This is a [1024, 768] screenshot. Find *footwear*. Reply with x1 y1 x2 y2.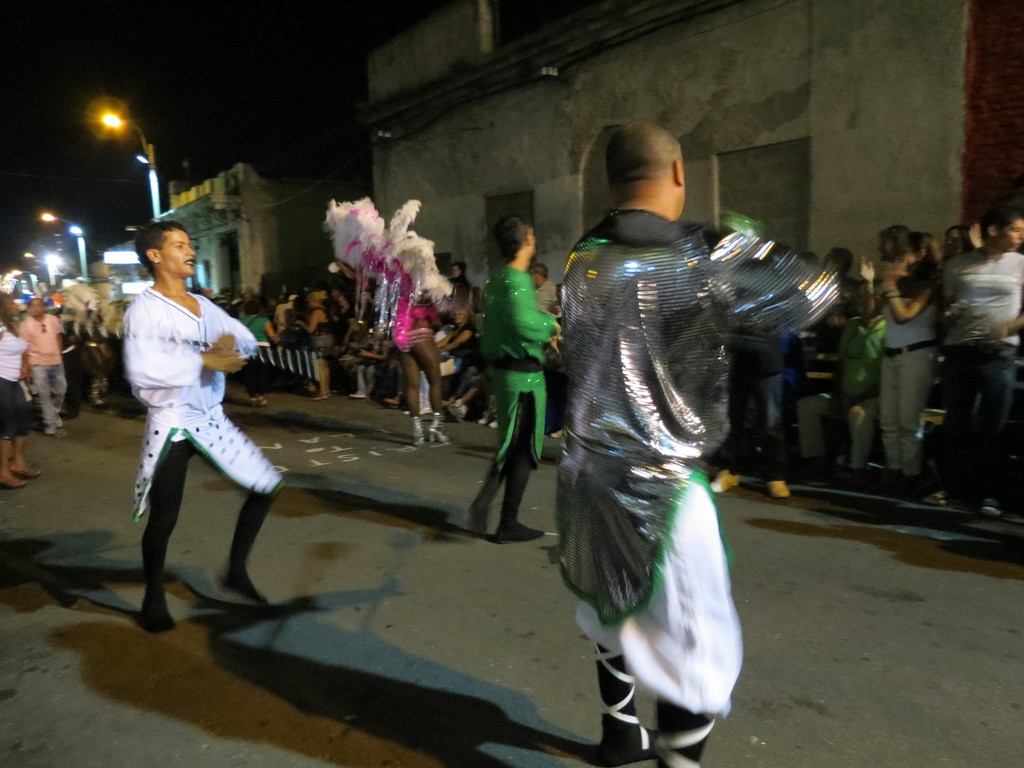
429 410 451 443.
